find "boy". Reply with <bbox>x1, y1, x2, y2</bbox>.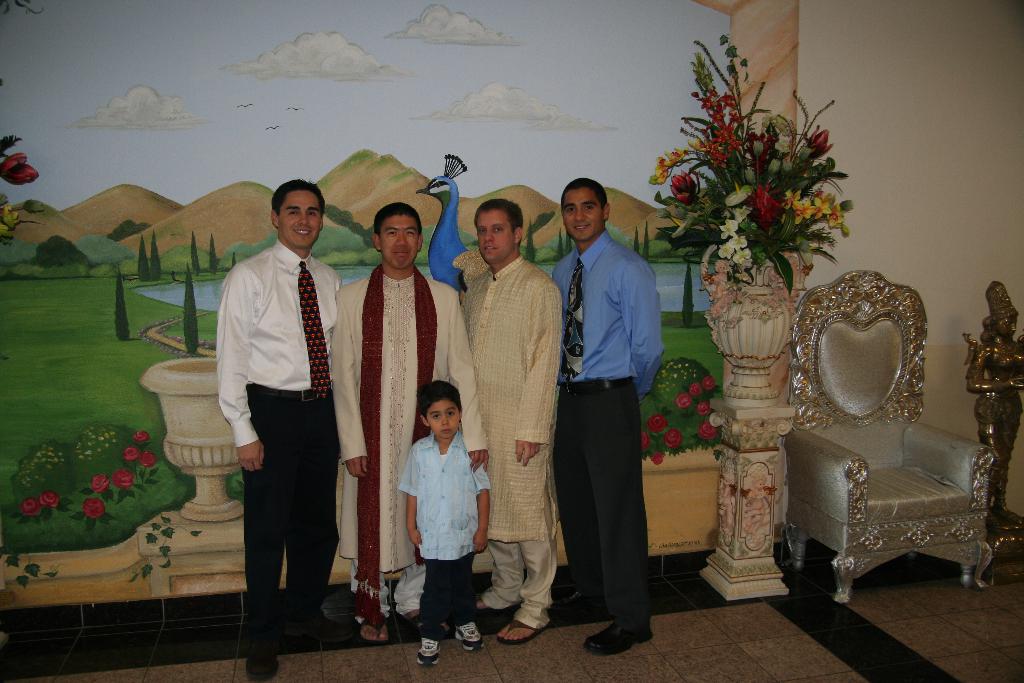
<bbox>463, 197, 561, 648</bbox>.
